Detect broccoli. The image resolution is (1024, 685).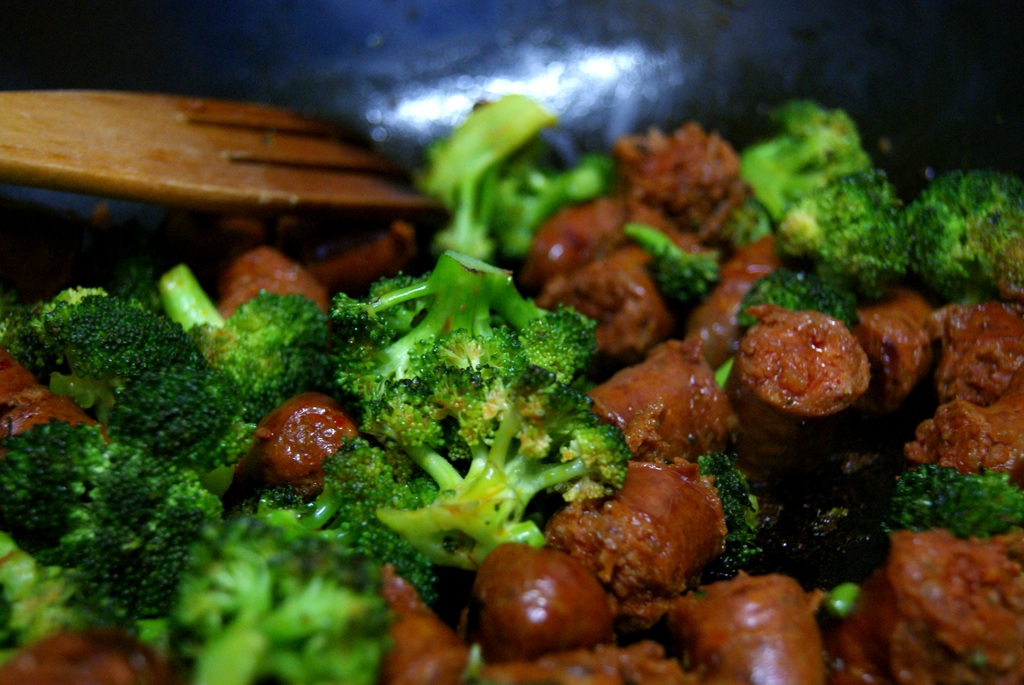
crop(625, 217, 717, 306).
